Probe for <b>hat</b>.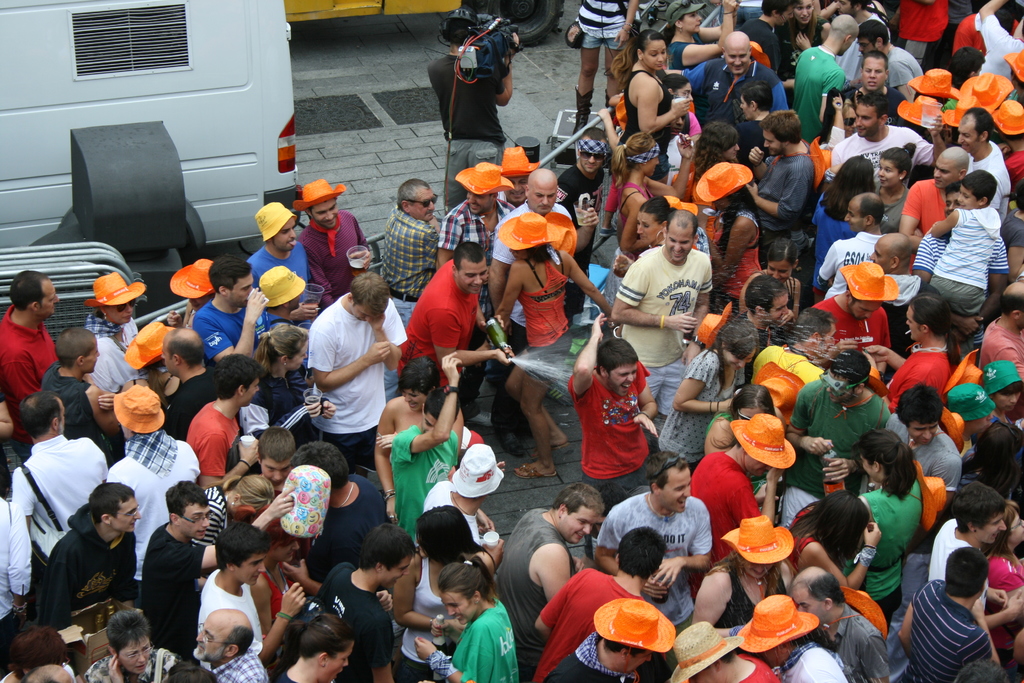
Probe result: detection(808, 135, 825, 188).
